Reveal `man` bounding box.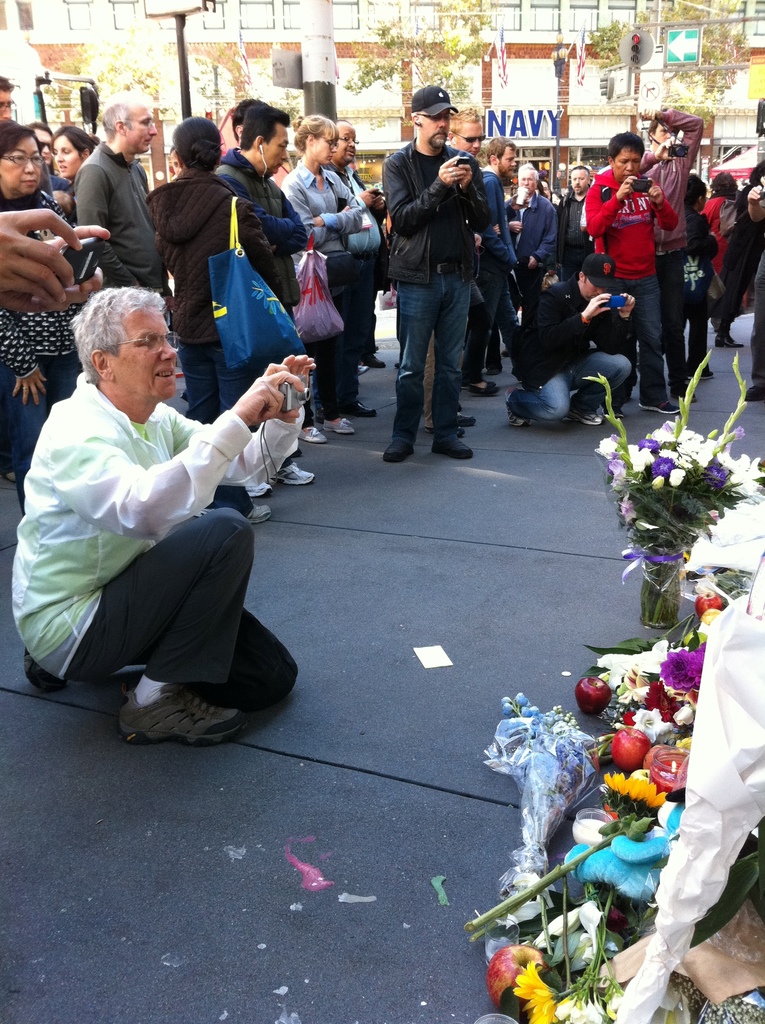
Revealed: (216, 106, 311, 487).
